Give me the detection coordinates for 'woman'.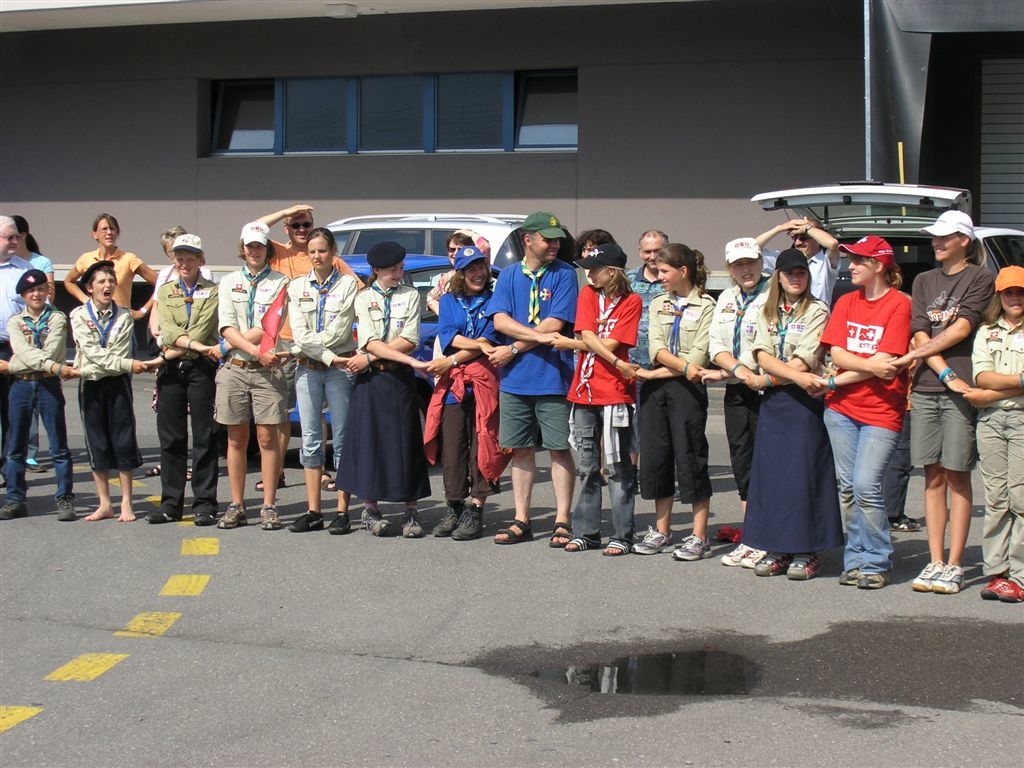
62,211,165,335.
